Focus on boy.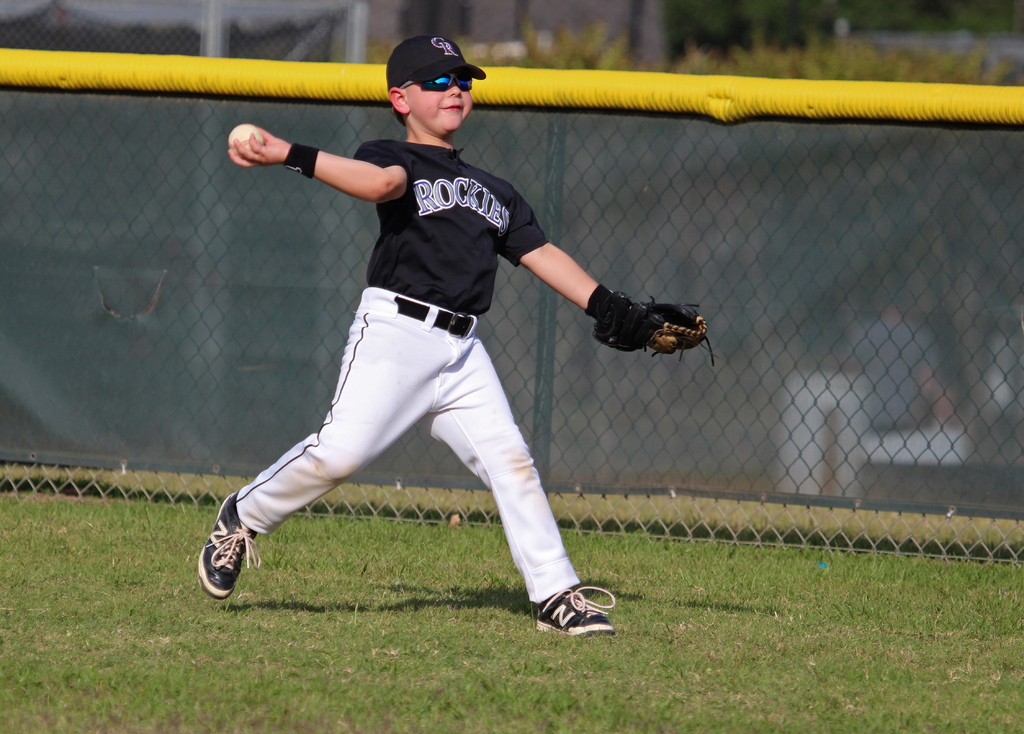
Focused at 197:34:717:629.
